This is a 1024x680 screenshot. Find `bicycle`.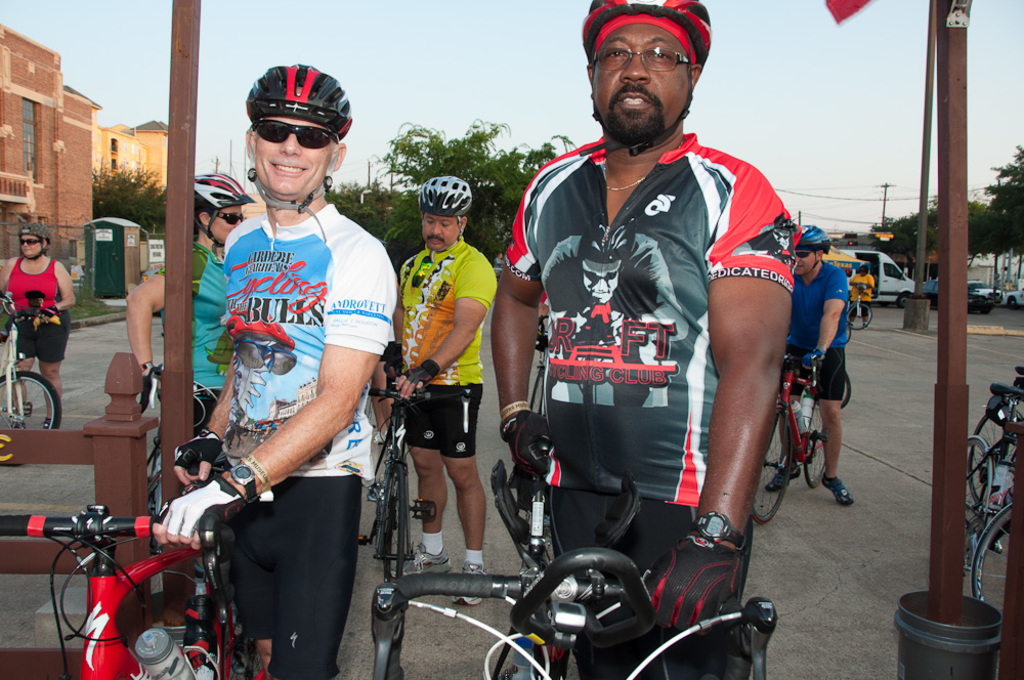
Bounding box: x1=804 y1=325 x2=853 y2=412.
